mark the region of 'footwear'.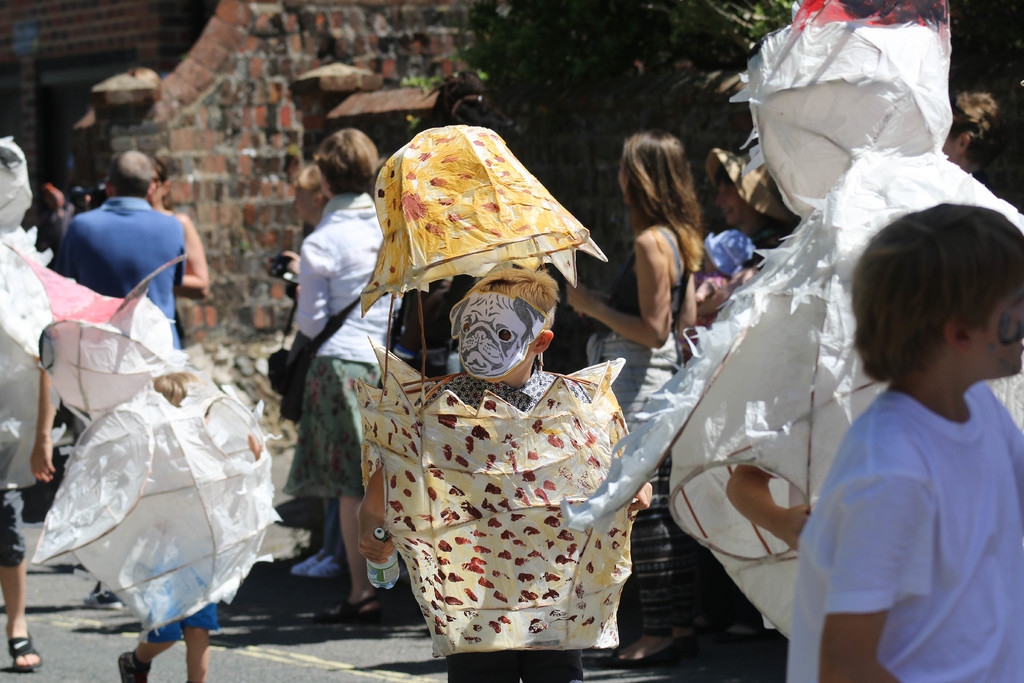
Region: <bbox>77, 586, 128, 616</bbox>.
